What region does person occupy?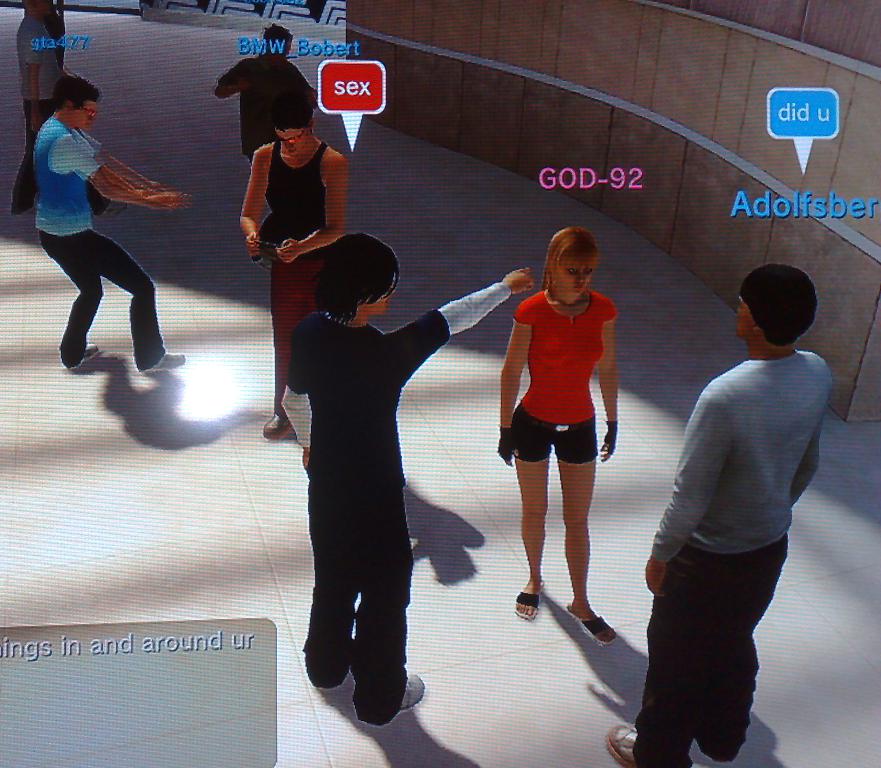
[left=611, top=264, right=828, bottom=767].
